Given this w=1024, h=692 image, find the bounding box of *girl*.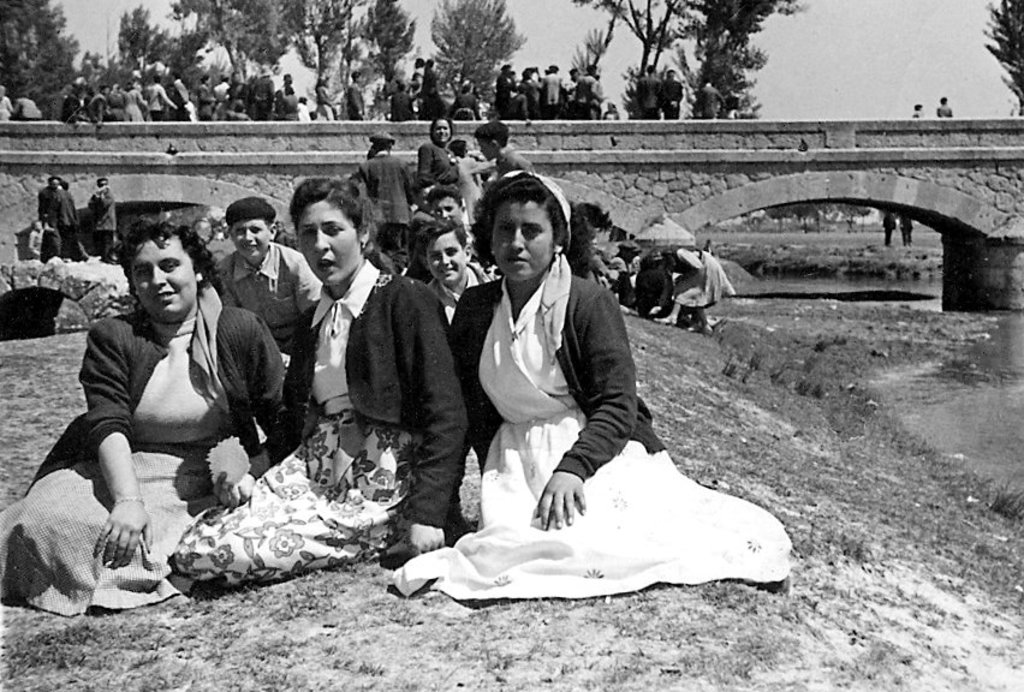
x1=172, y1=179, x2=464, y2=585.
